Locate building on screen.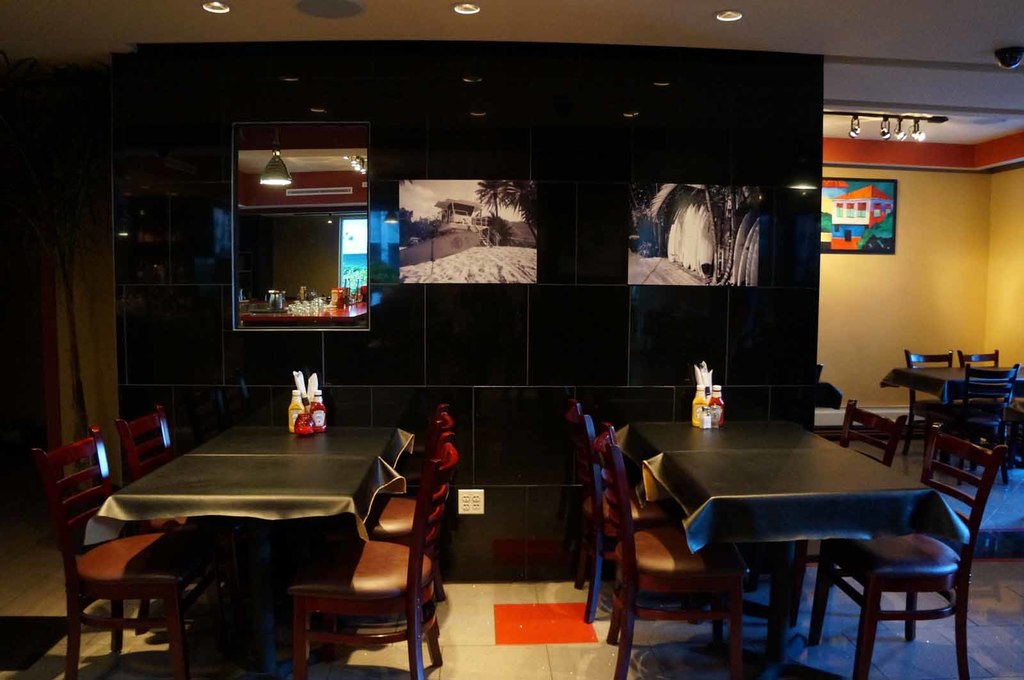
On screen at box=[0, 0, 1023, 679].
